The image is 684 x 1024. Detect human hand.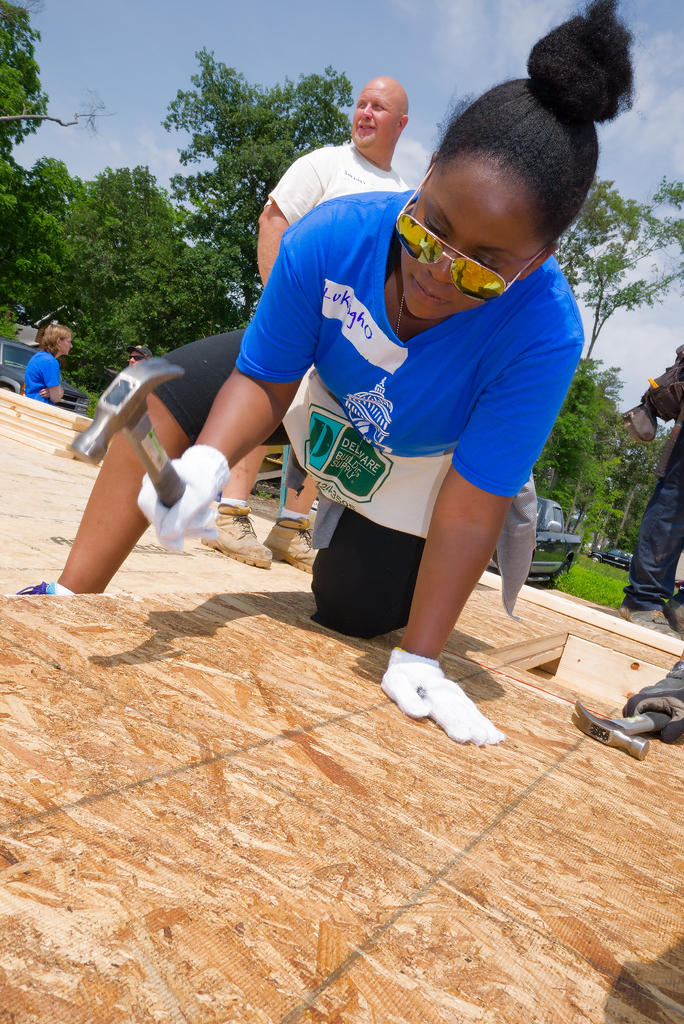
Detection: rect(623, 671, 683, 744).
